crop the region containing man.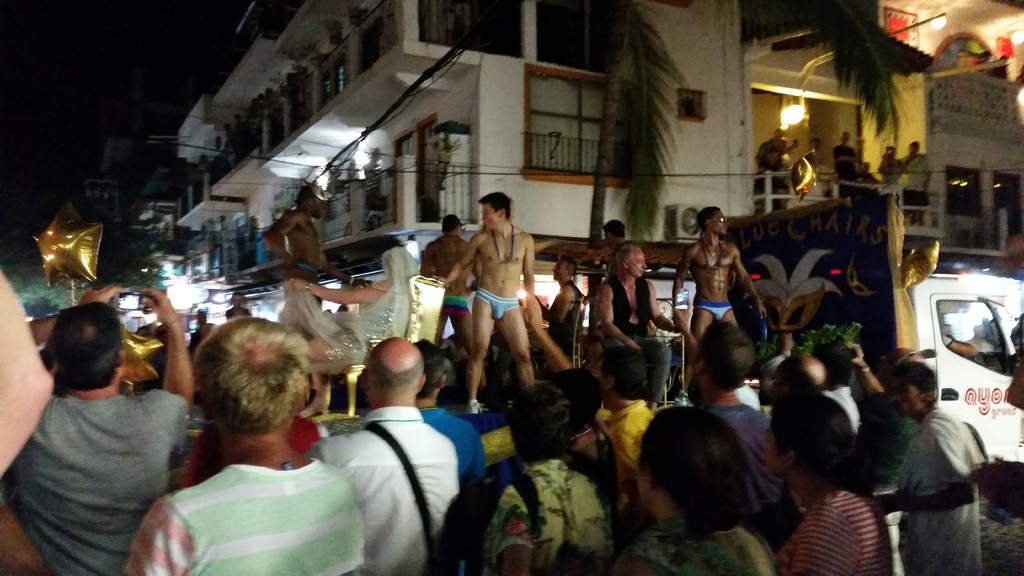
Crop region: locate(414, 346, 505, 523).
